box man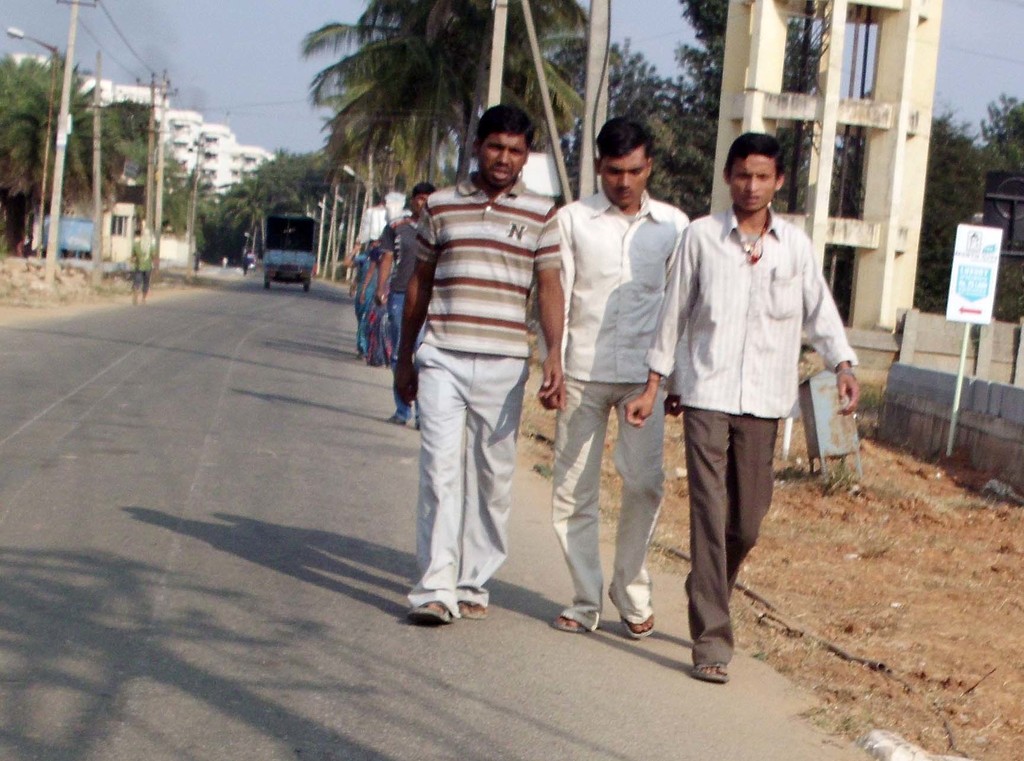
(left=656, top=149, right=854, bottom=664)
